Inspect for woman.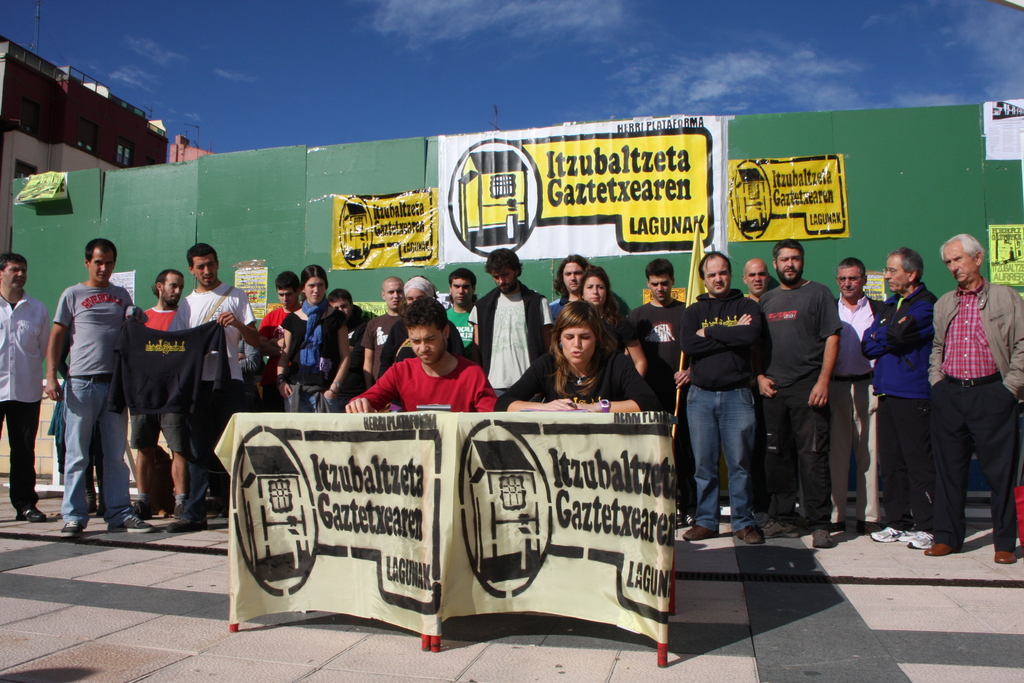
Inspection: <bbox>577, 268, 646, 375</bbox>.
